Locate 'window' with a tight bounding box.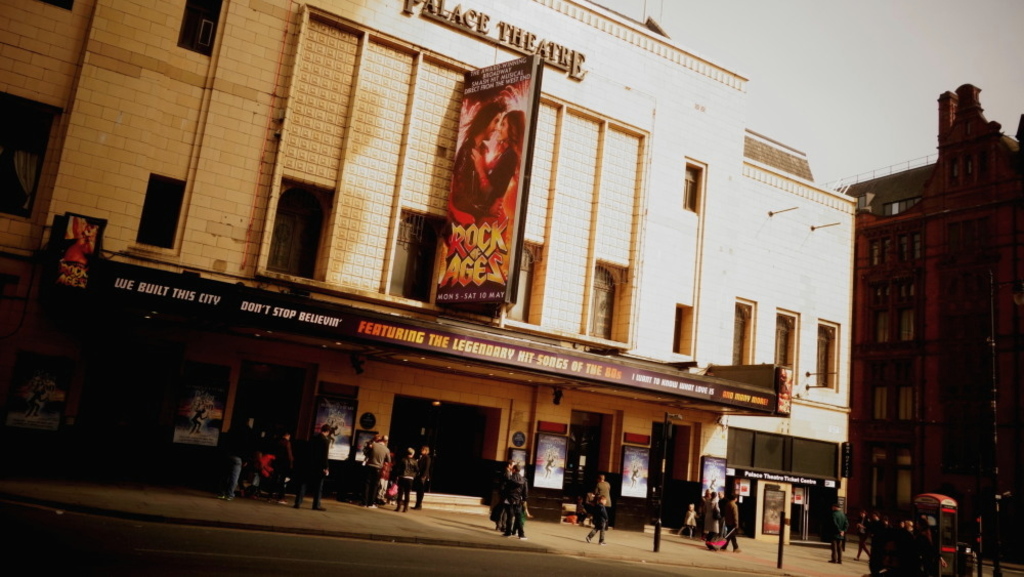
(767,313,798,371).
